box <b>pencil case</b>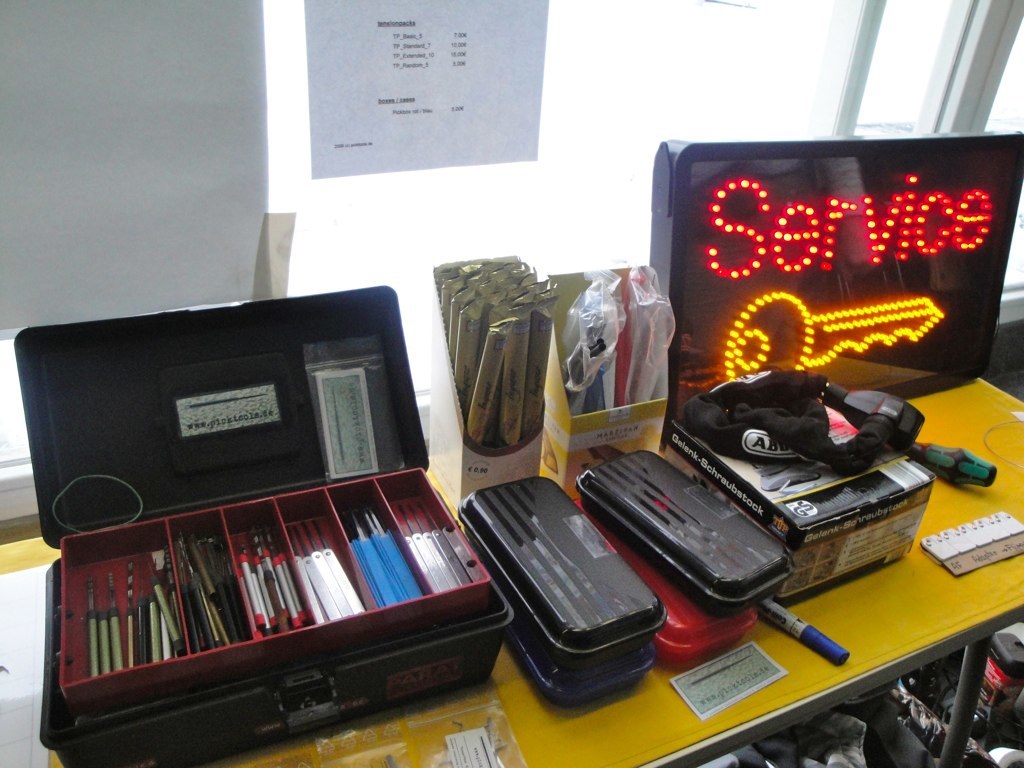
(x1=572, y1=494, x2=757, y2=669)
